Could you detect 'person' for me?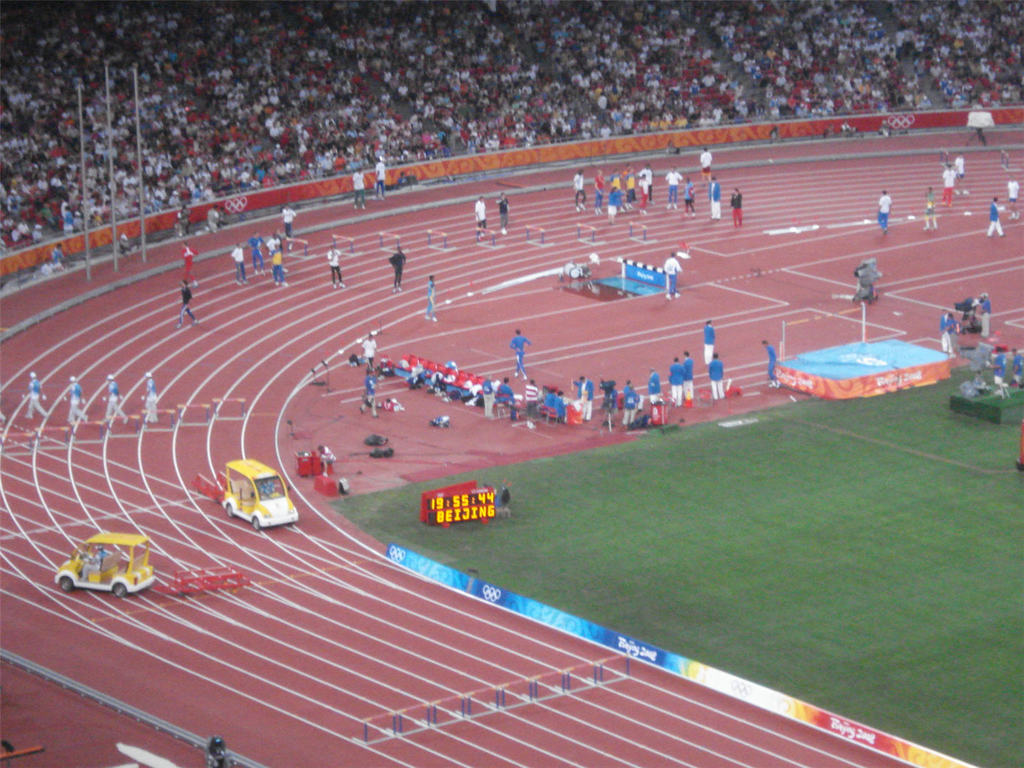
Detection result: box(952, 151, 964, 182).
